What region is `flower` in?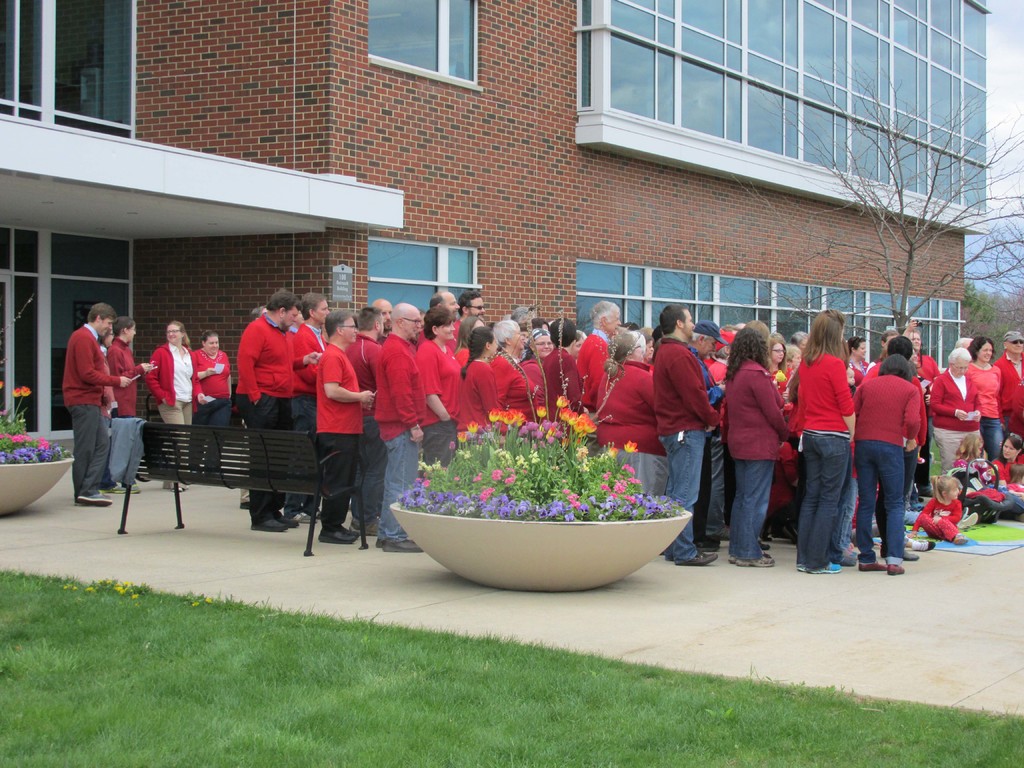
crop(11, 388, 24, 399).
